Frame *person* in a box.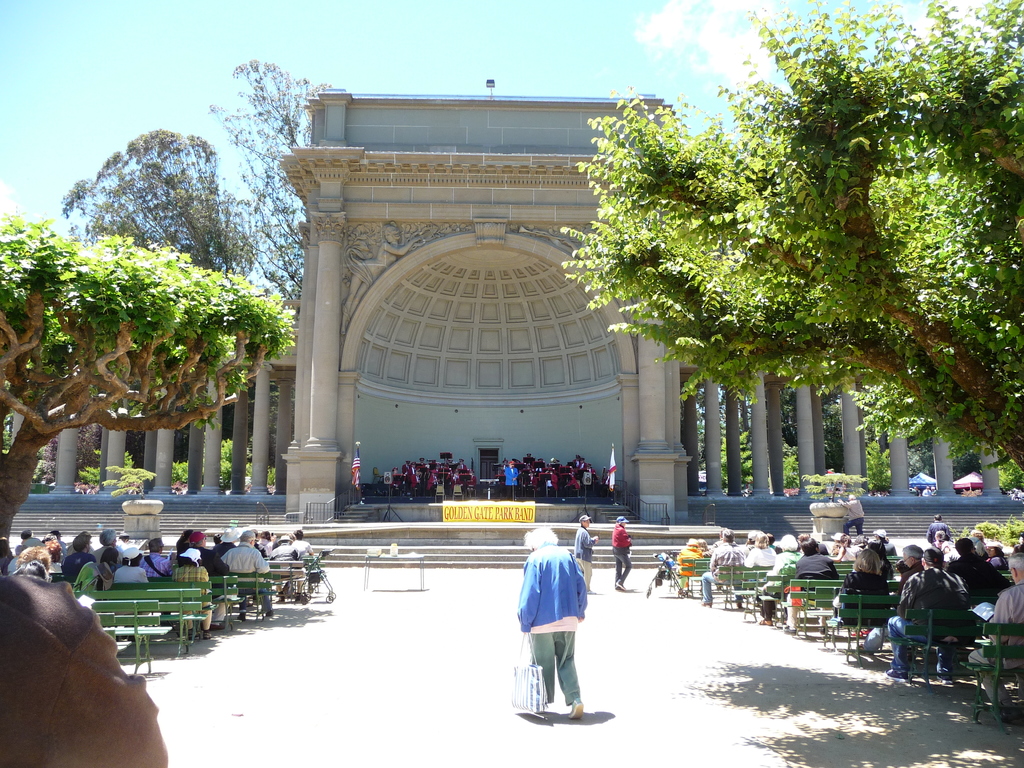
pyautogui.locateOnScreen(977, 547, 1023, 724).
